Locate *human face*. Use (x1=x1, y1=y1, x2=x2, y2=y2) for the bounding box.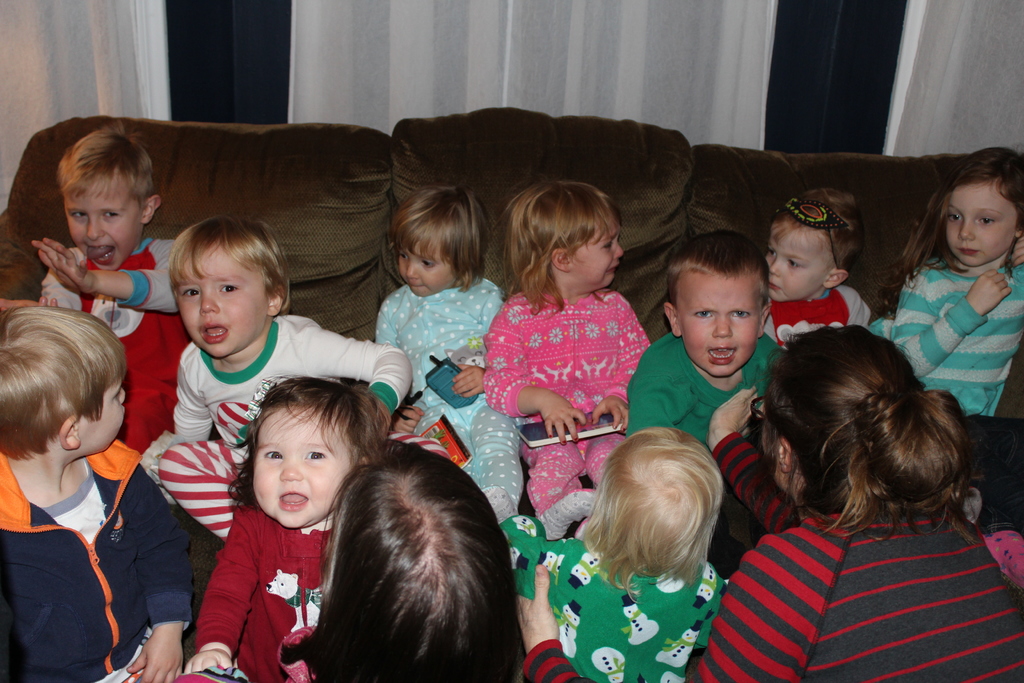
(x1=77, y1=370, x2=126, y2=454).
